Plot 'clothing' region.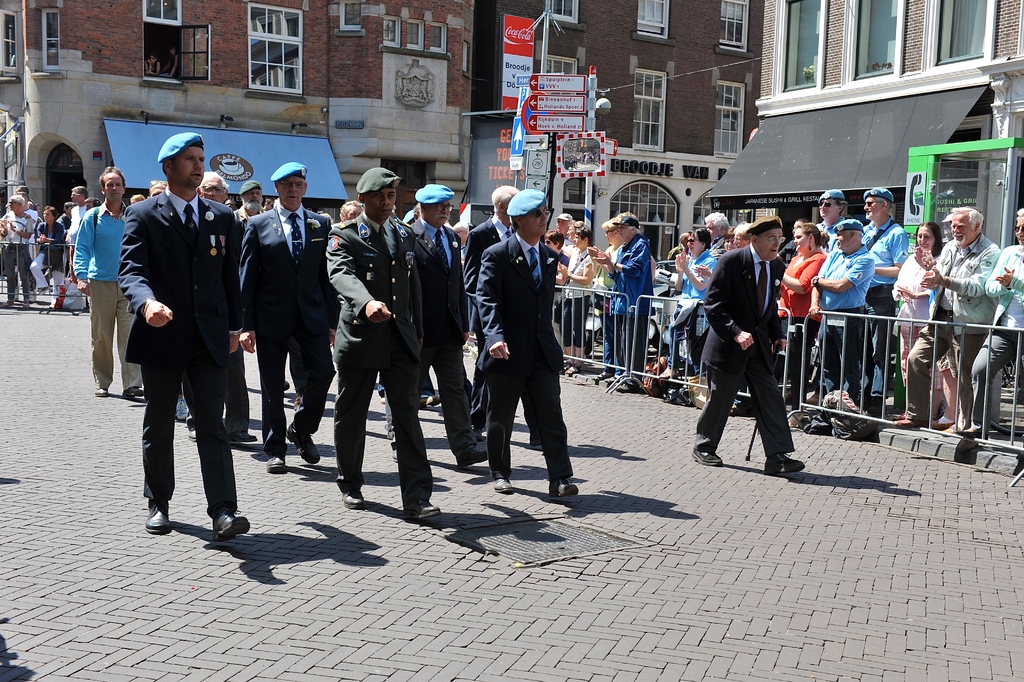
Plotted at {"left": 700, "top": 242, "right": 797, "bottom": 455}.
